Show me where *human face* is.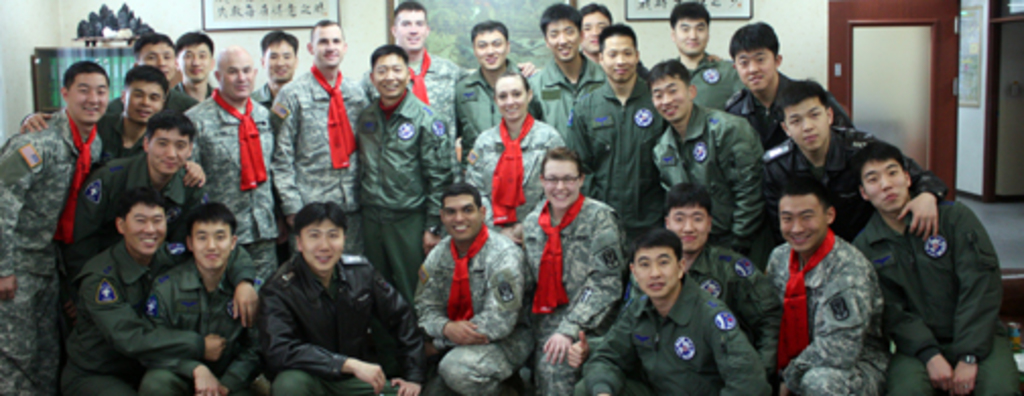
*human face* is at locate(181, 45, 215, 85).
